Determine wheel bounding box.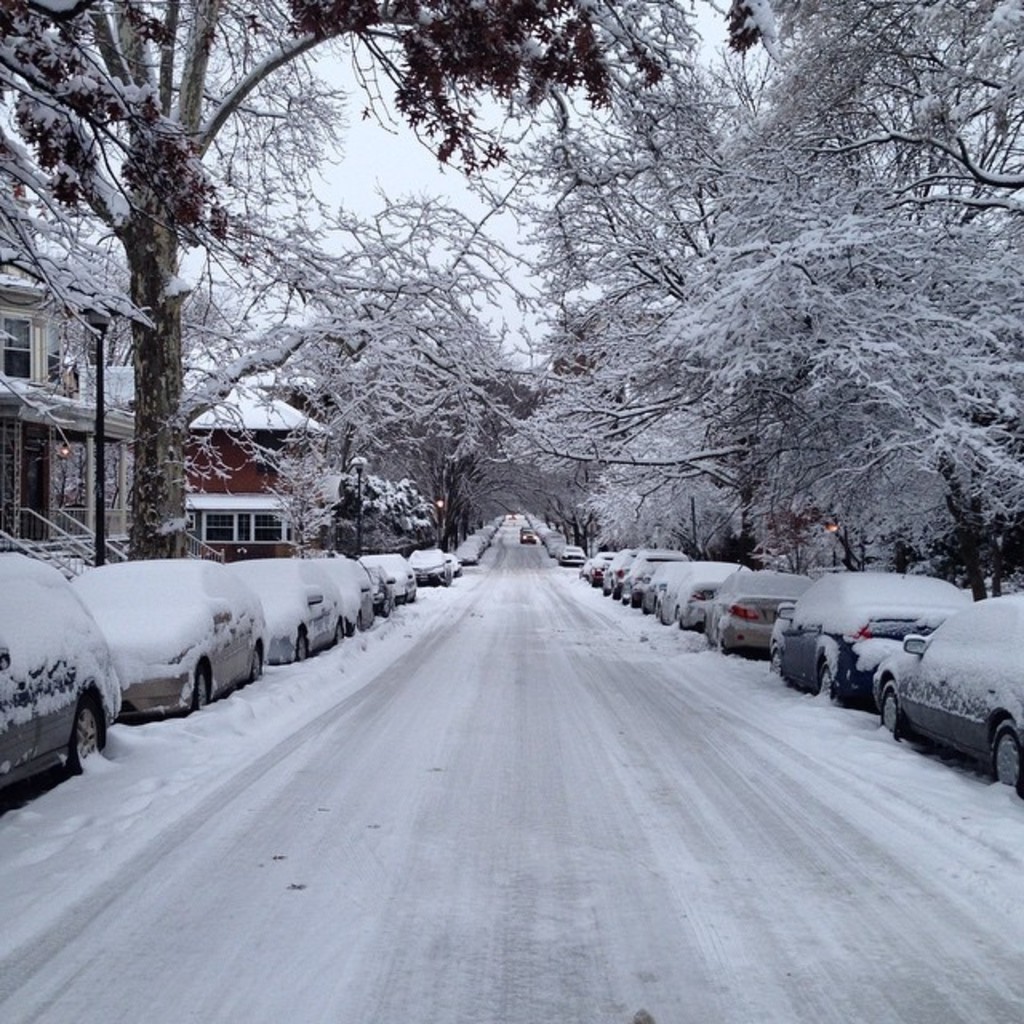
Determined: box(186, 656, 208, 709).
